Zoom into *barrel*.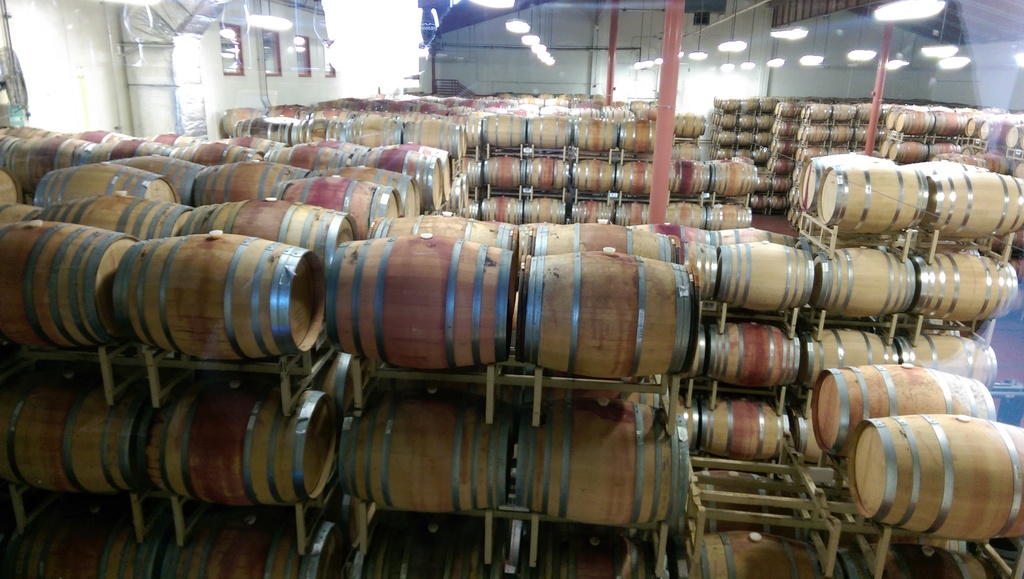
Zoom target: x1=696, y1=400, x2=790, y2=475.
